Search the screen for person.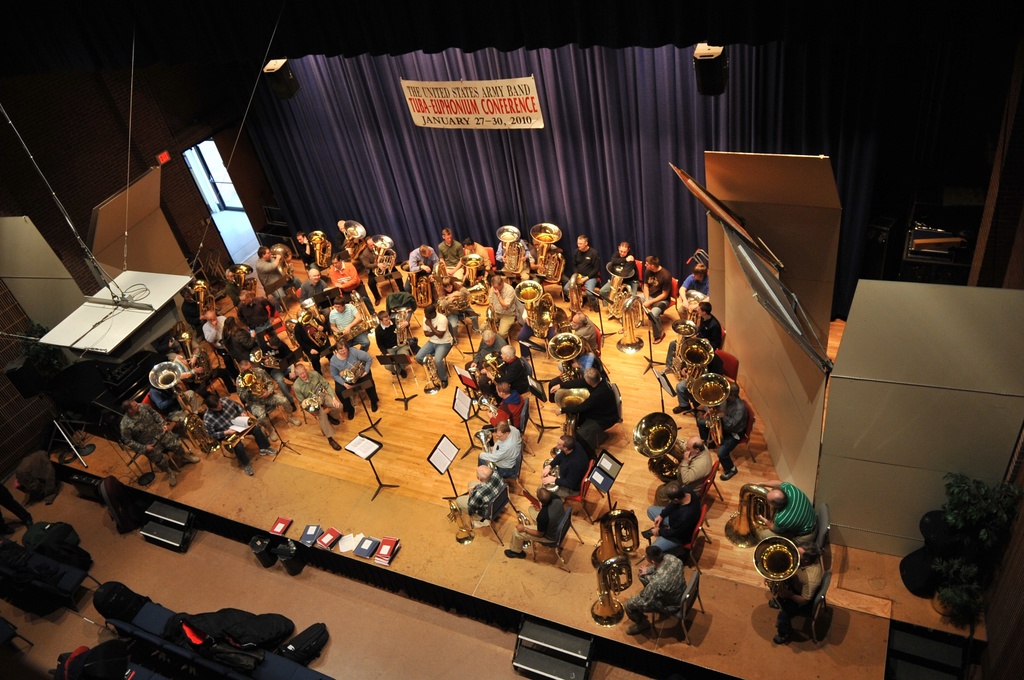
Found at BBox(709, 389, 751, 474).
